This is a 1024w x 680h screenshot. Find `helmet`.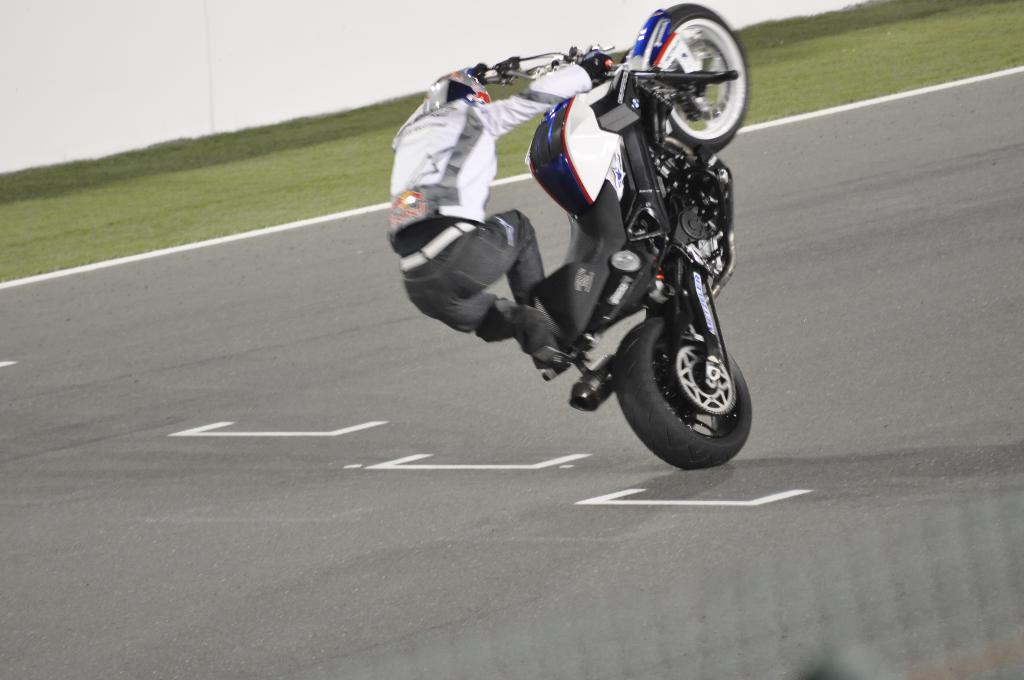
Bounding box: left=417, top=72, right=492, bottom=111.
